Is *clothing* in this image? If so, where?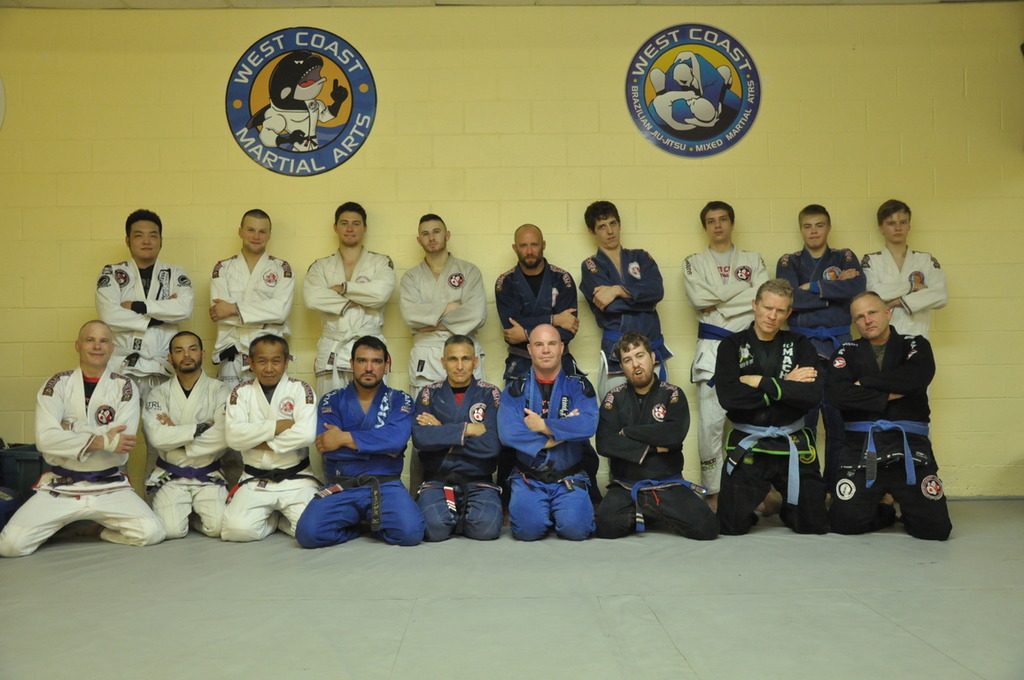
Yes, at (413, 376, 503, 544).
